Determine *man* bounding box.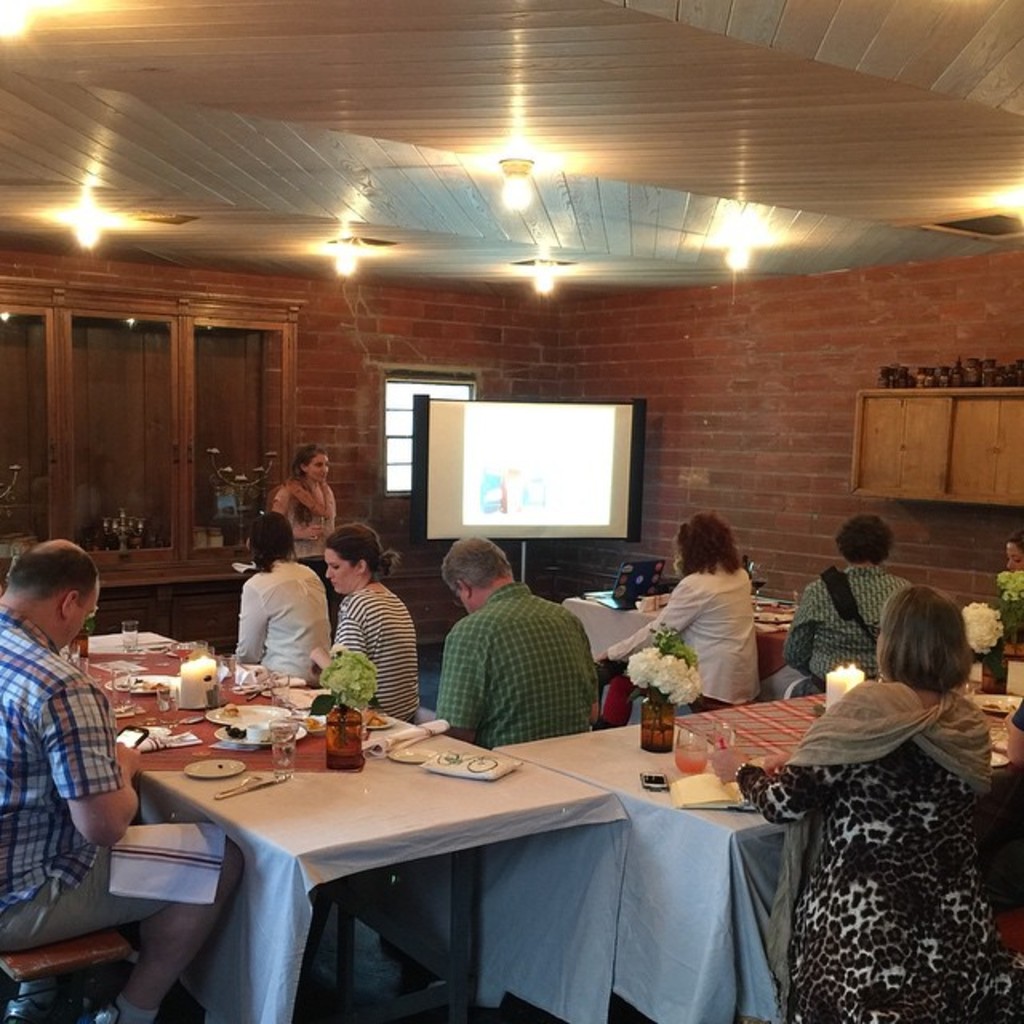
Determined: 0, 541, 246, 1022.
